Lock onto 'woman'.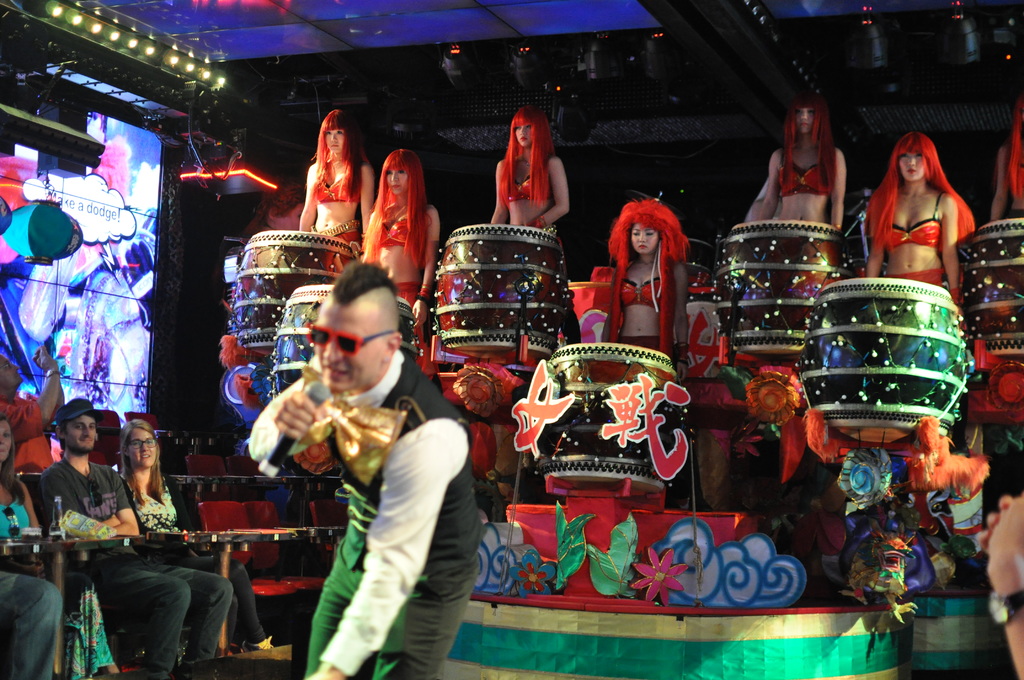
Locked: 359/148/439/372.
